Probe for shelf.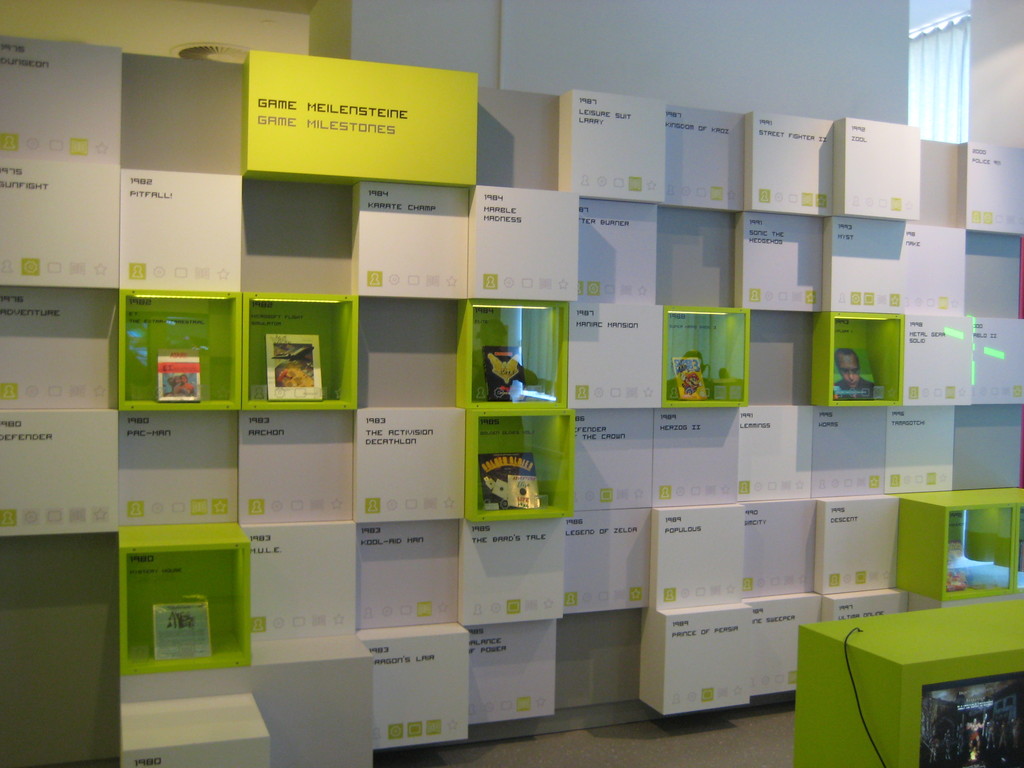
Probe result: rect(647, 408, 740, 512).
